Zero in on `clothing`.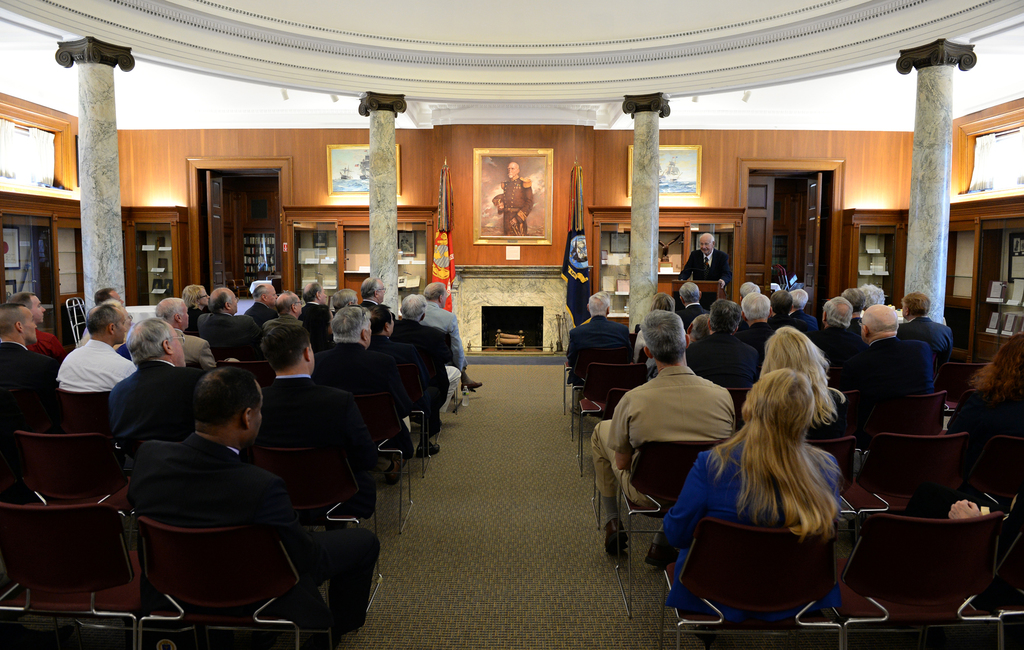
Zeroed in: (x1=108, y1=380, x2=200, y2=461).
